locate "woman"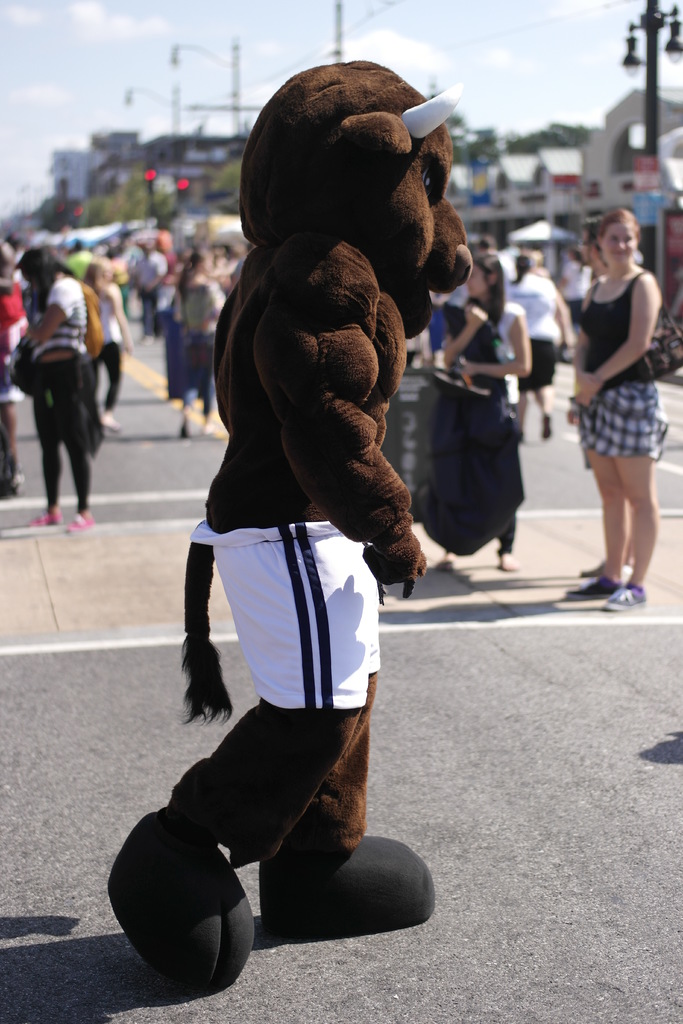
region(429, 245, 528, 570)
